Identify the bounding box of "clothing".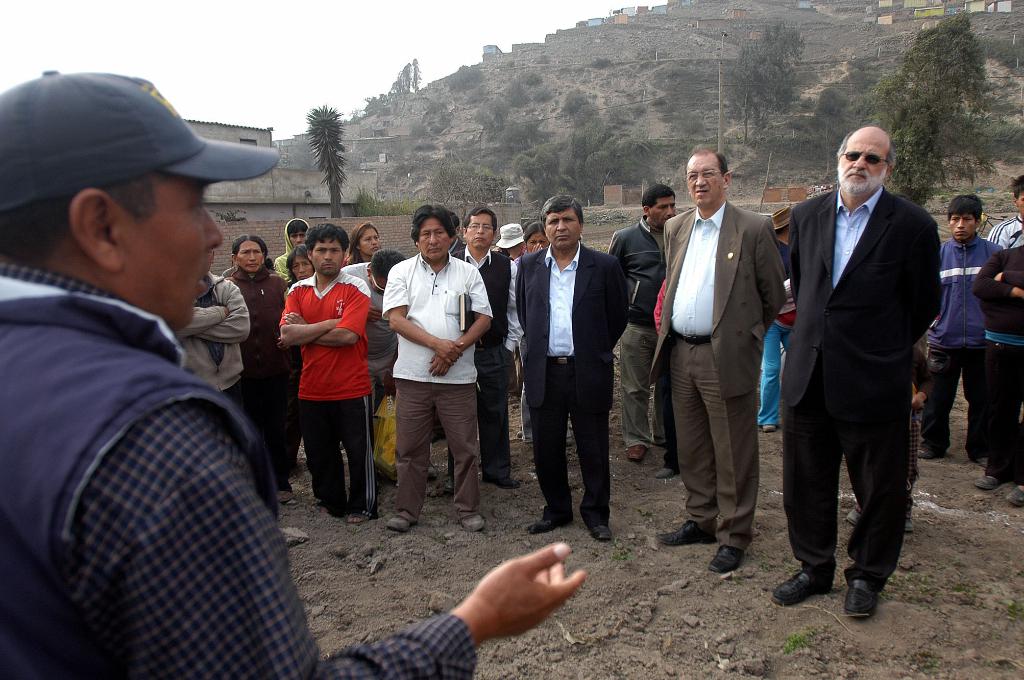
box=[232, 265, 292, 478].
